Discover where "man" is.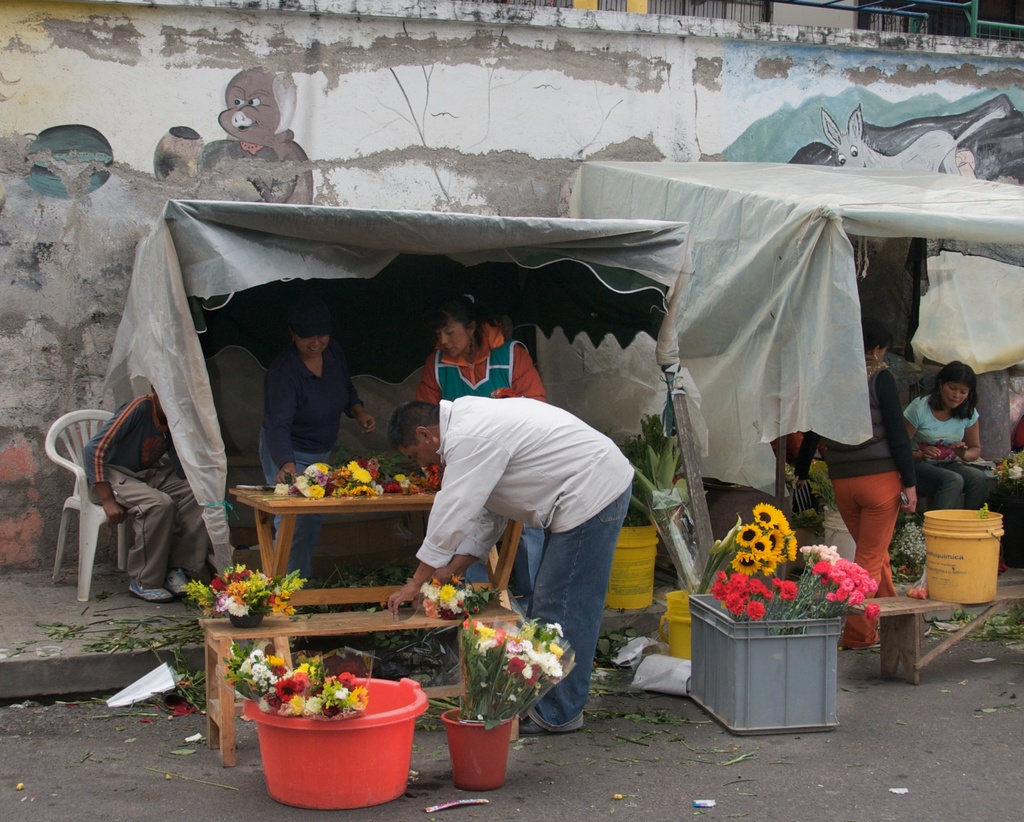
Discovered at bbox=[367, 357, 660, 685].
